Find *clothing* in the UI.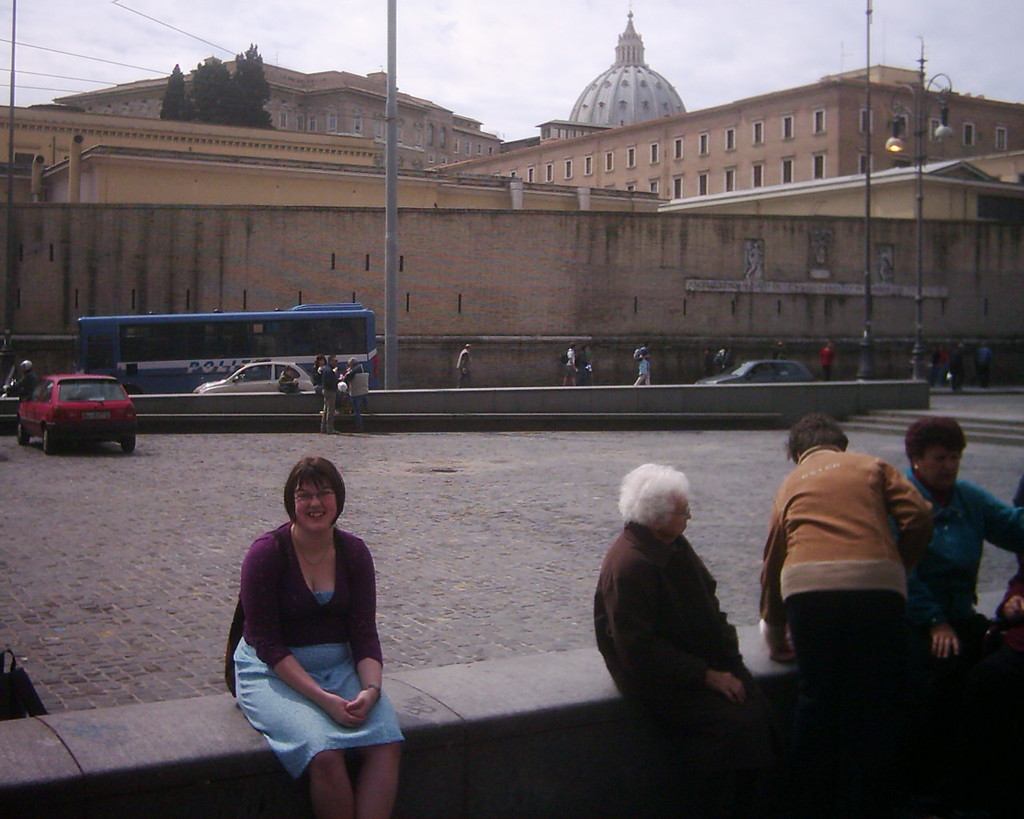
UI element at 817/345/834/381.
